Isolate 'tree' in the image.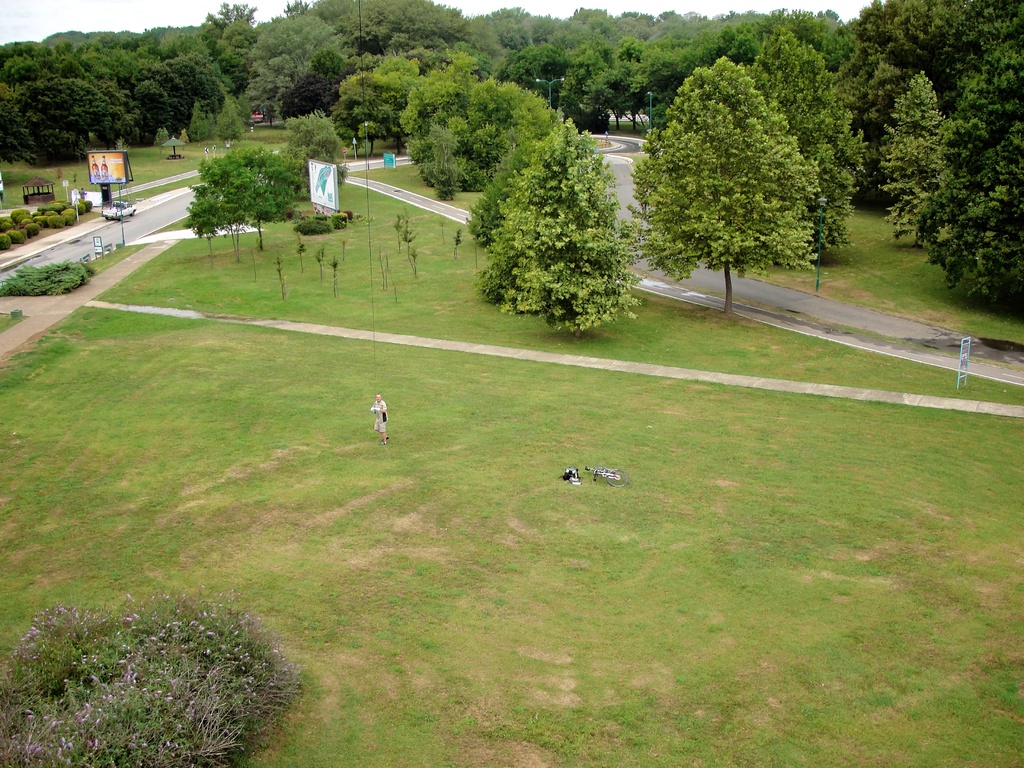
Isolated region: (625, 54, 816, 317).
